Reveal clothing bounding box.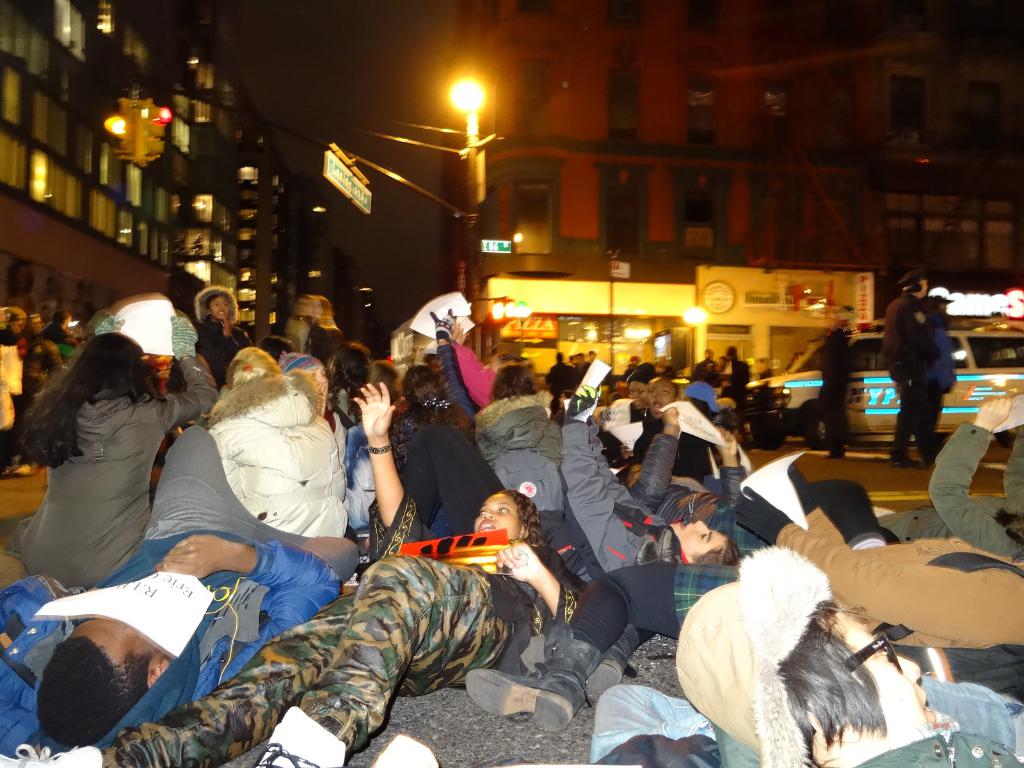
Revealed: bbox(587, 686, 1023, 767).
